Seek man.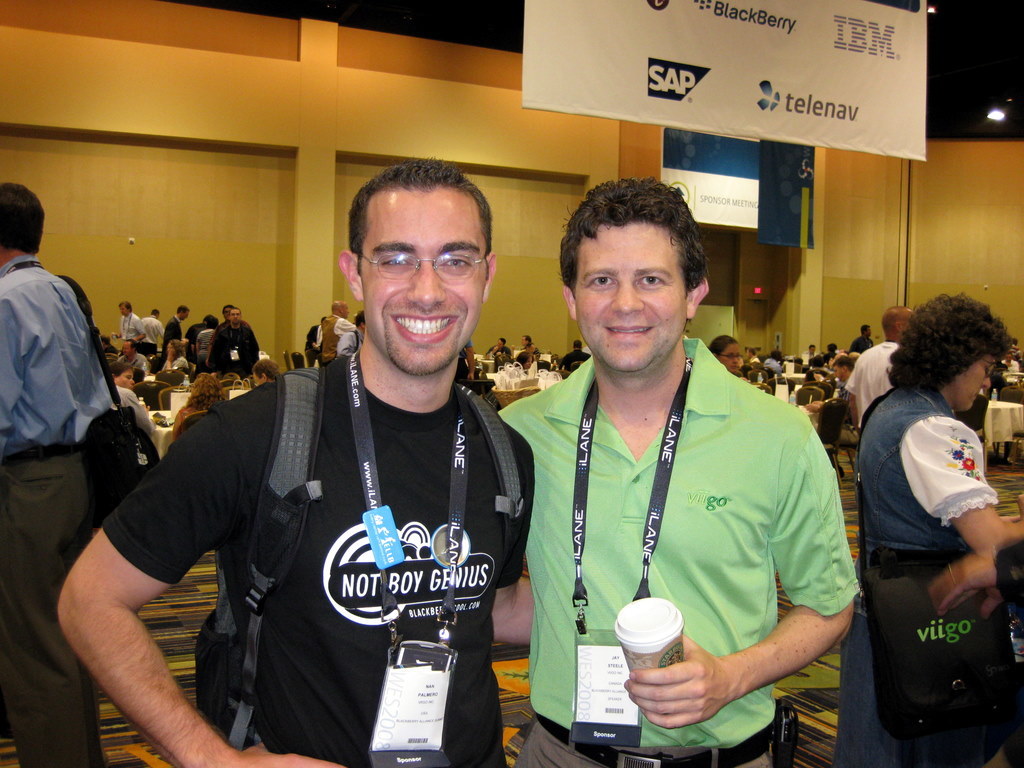
<bbox>321, 299, 354, 360</bbox>.
